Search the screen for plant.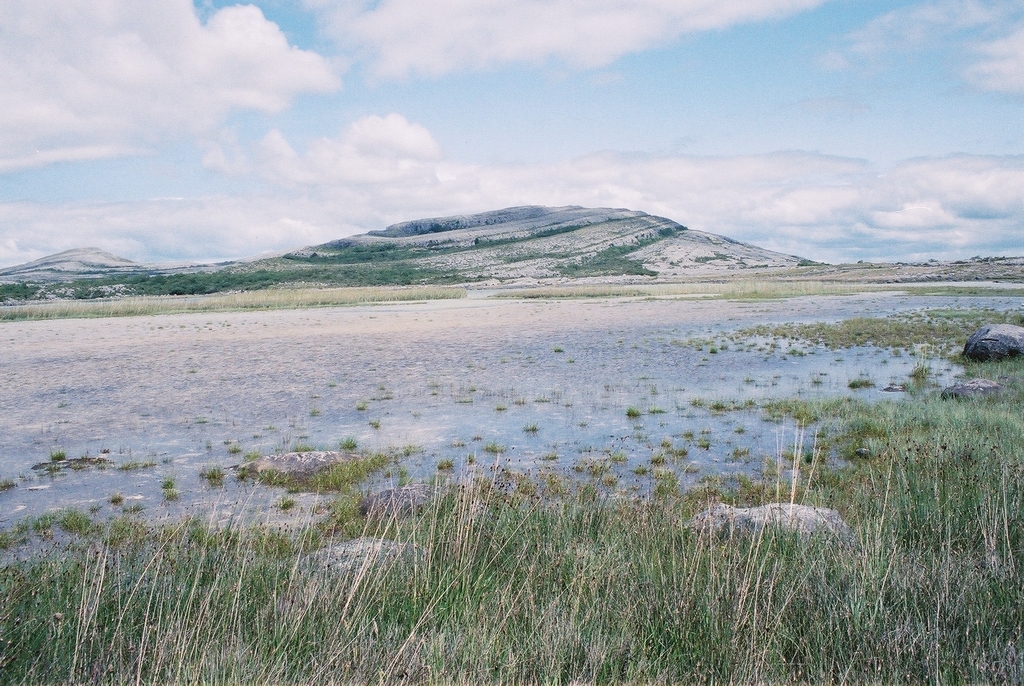
Found at (x1=732, y1=422, x2=744, y2=436).
